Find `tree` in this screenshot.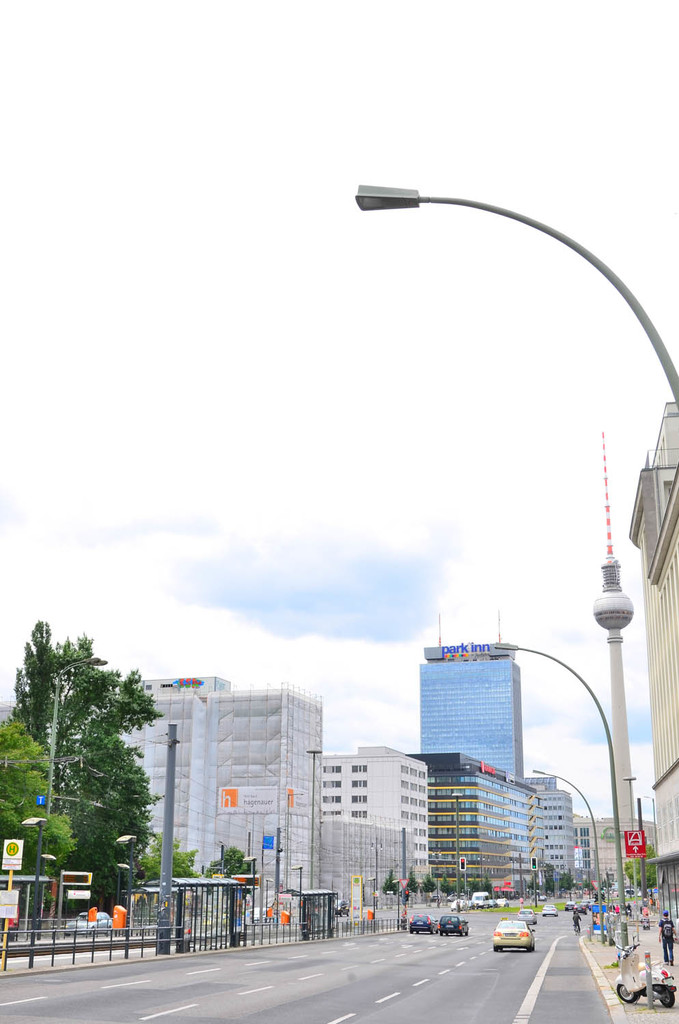
The bounding box for `tree` is select_region(406, 864, 419, 908).
